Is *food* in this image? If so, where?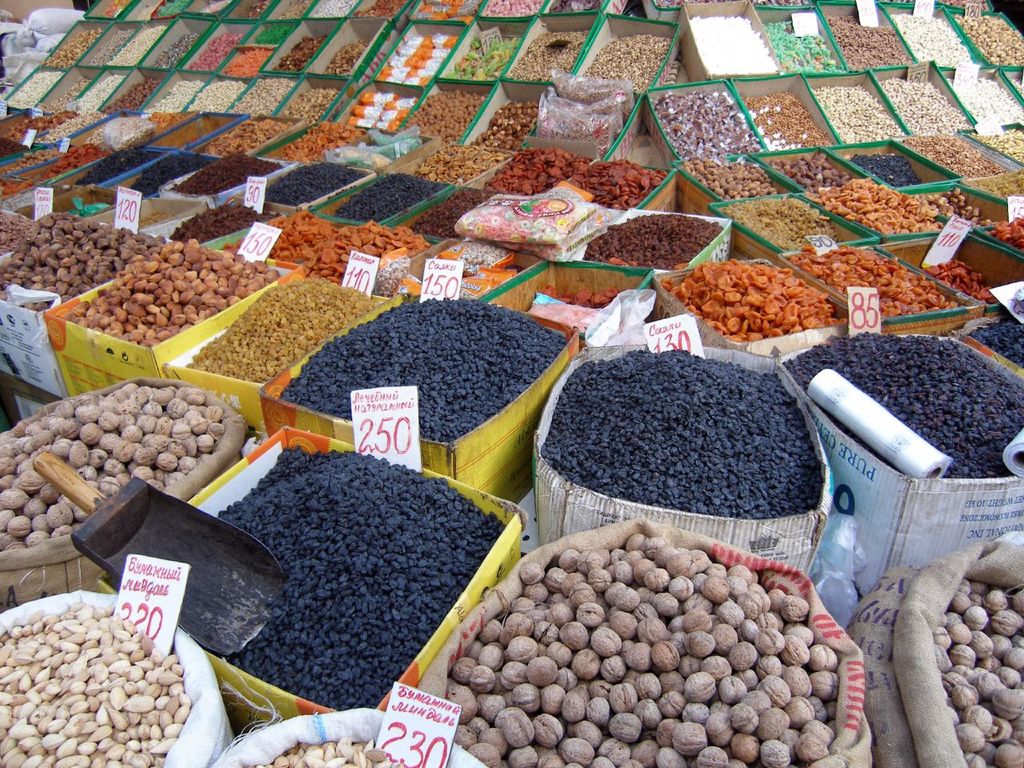
Yes, at box=[313, 0, 360, 19].
